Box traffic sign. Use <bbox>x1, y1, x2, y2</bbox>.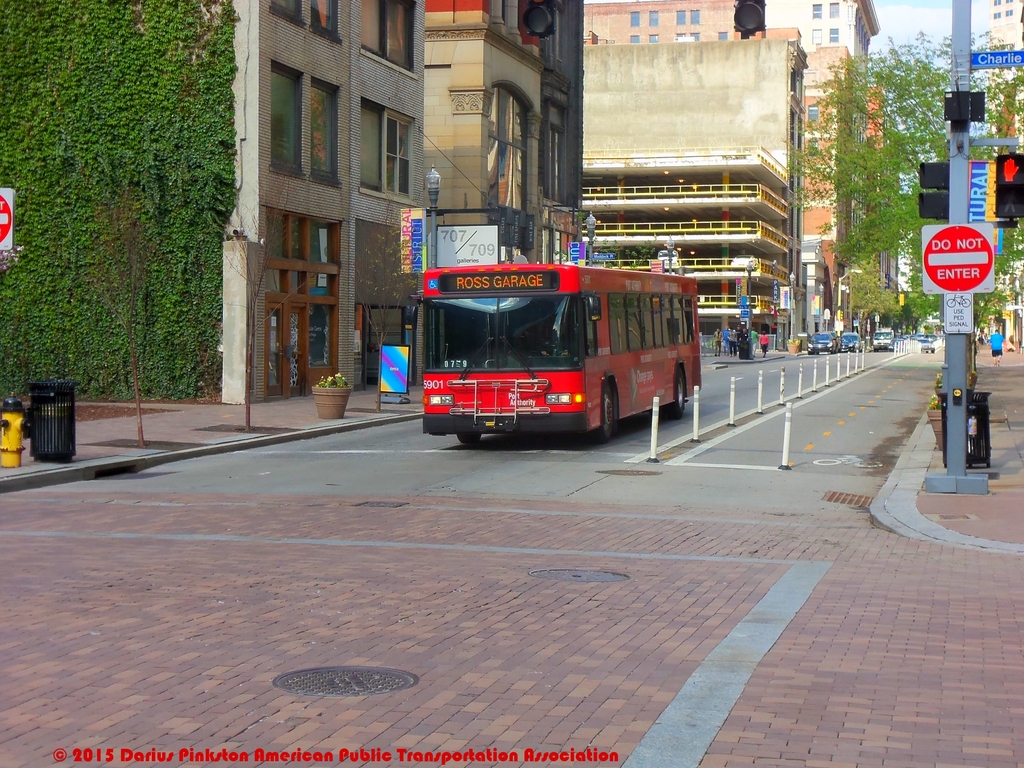
<bbox>1003, 157, 1019, 186</bbox>.
